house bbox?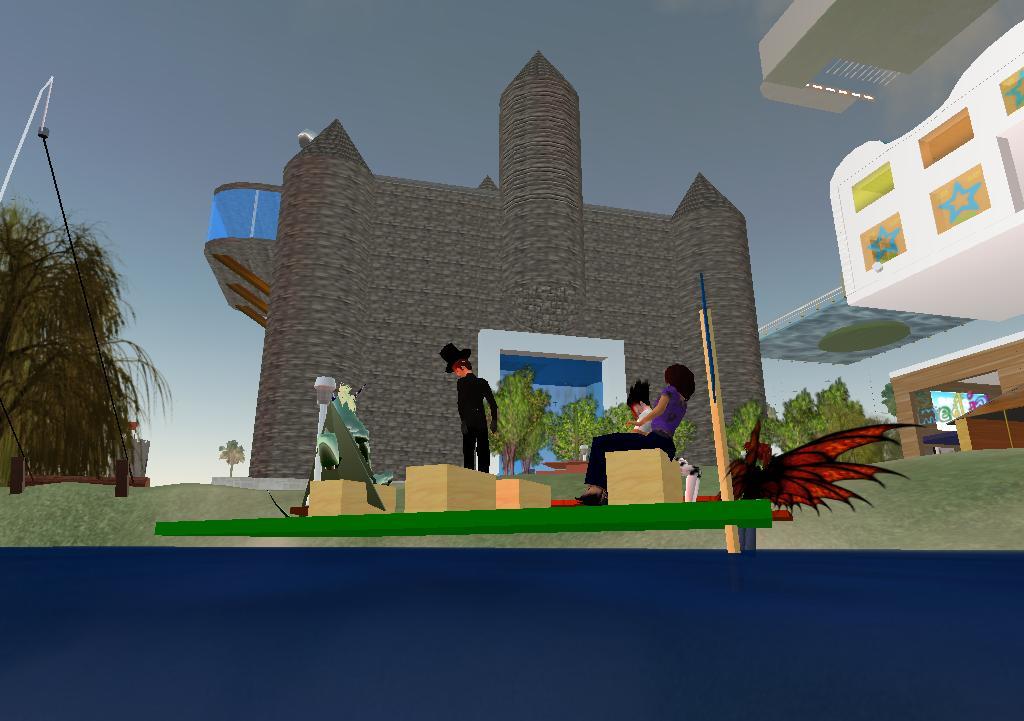
[235, 85, 761, 497]
